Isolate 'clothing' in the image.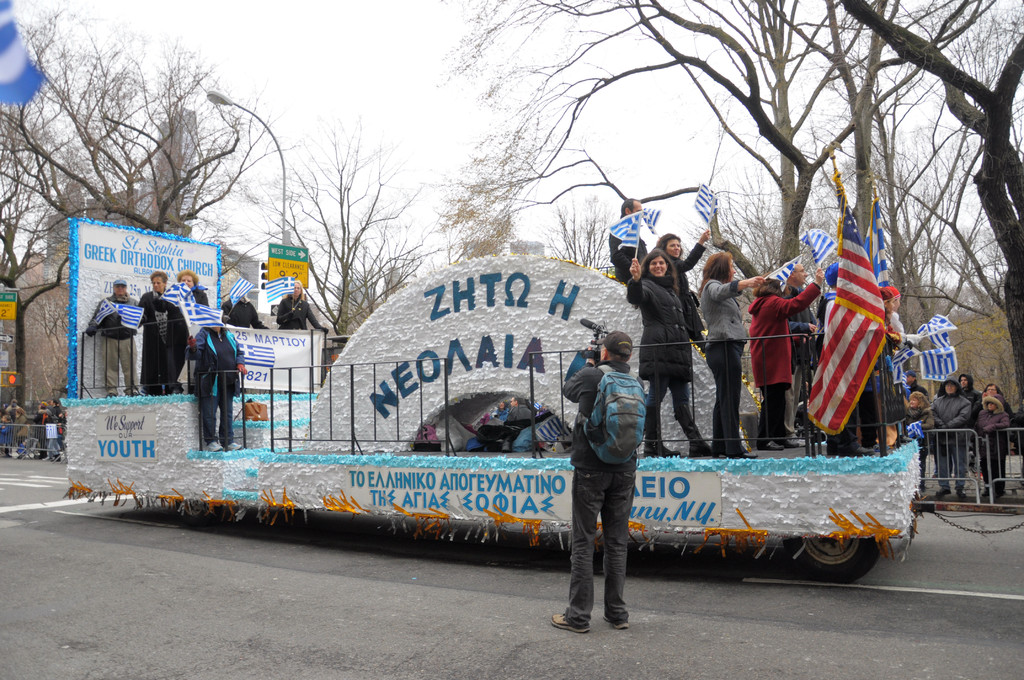
Isolated region: x1=673 y1=244 x2=703 y2=341.
